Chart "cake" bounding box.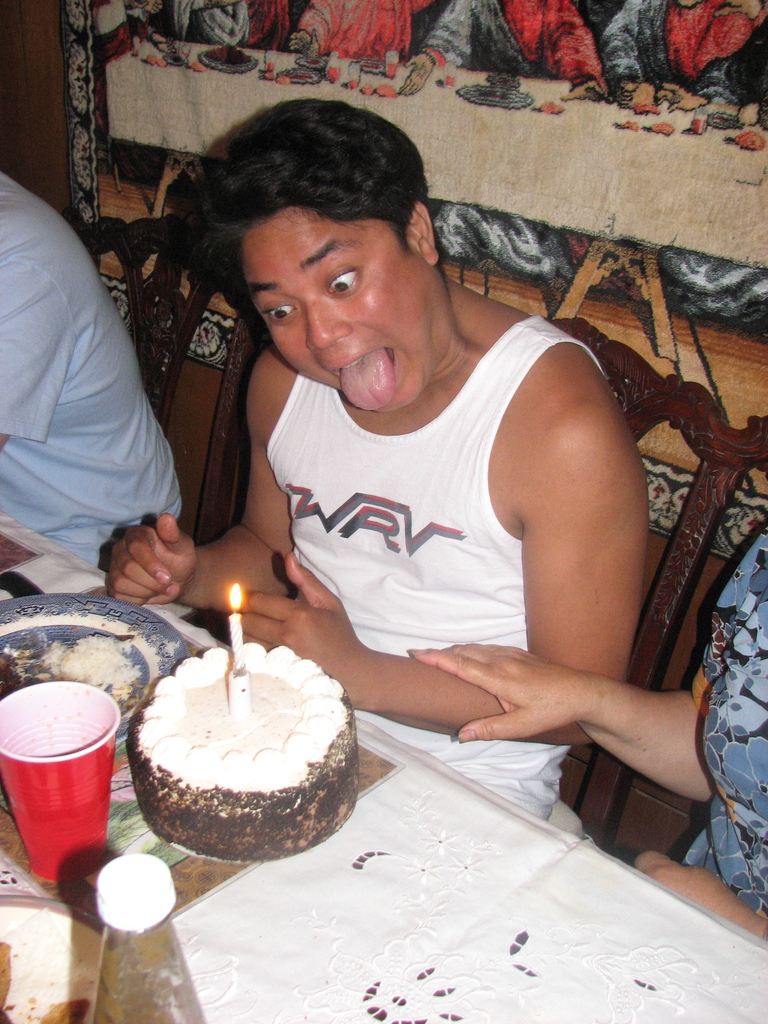
Charted: {"x1": 133, "y1": 644, "x2": 359, "y2": 861}.
